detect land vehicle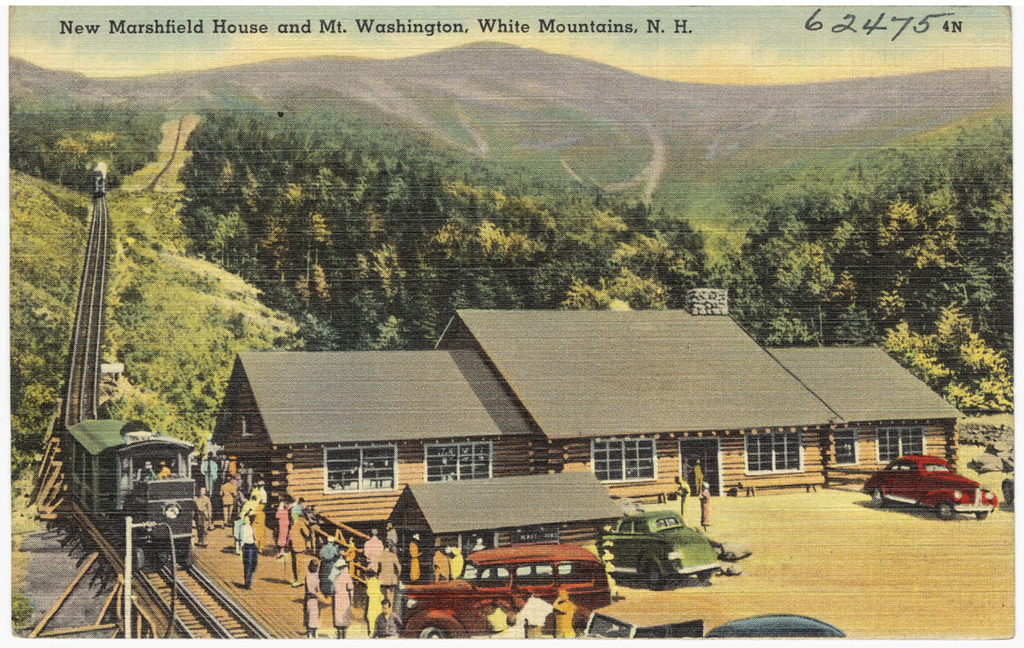
rect(997, 471, 1014, 511)
